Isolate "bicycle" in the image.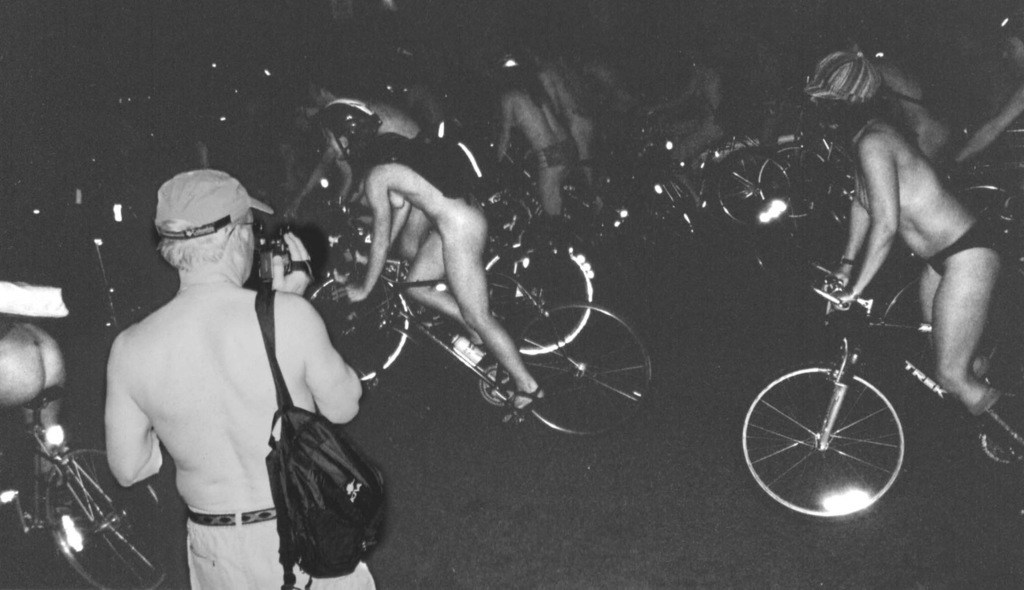
Isolated region: [x1=762, y1=126, x2=864, y2=258].
